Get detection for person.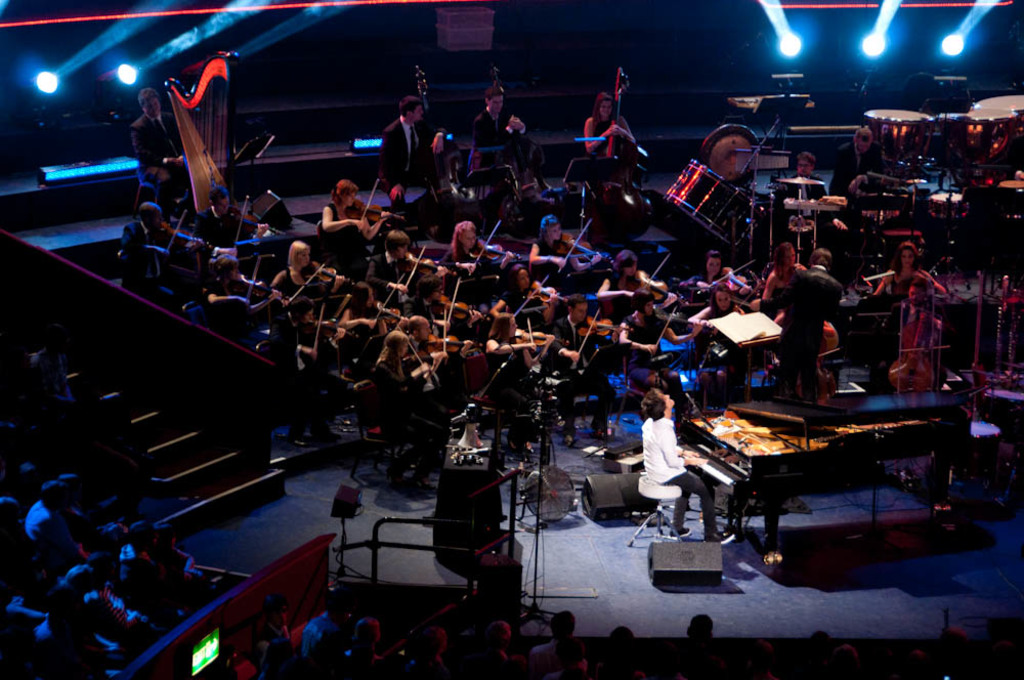
Detection: crop(347, 619, 383, 679).
